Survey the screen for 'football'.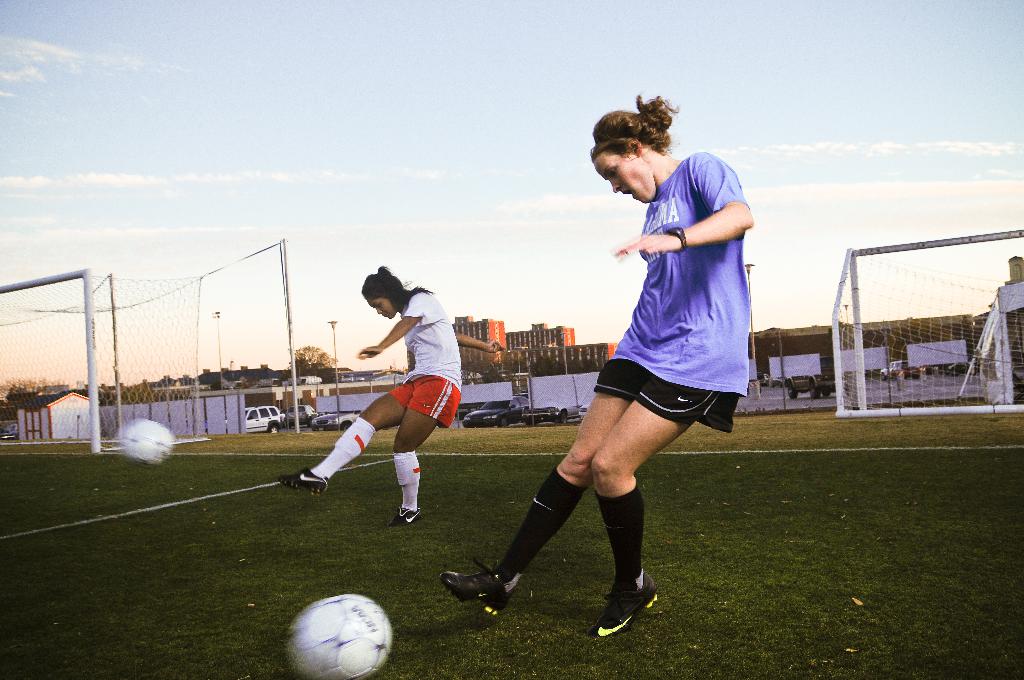
Survey found: [left=290, top=594, right=394, bottom=679].
